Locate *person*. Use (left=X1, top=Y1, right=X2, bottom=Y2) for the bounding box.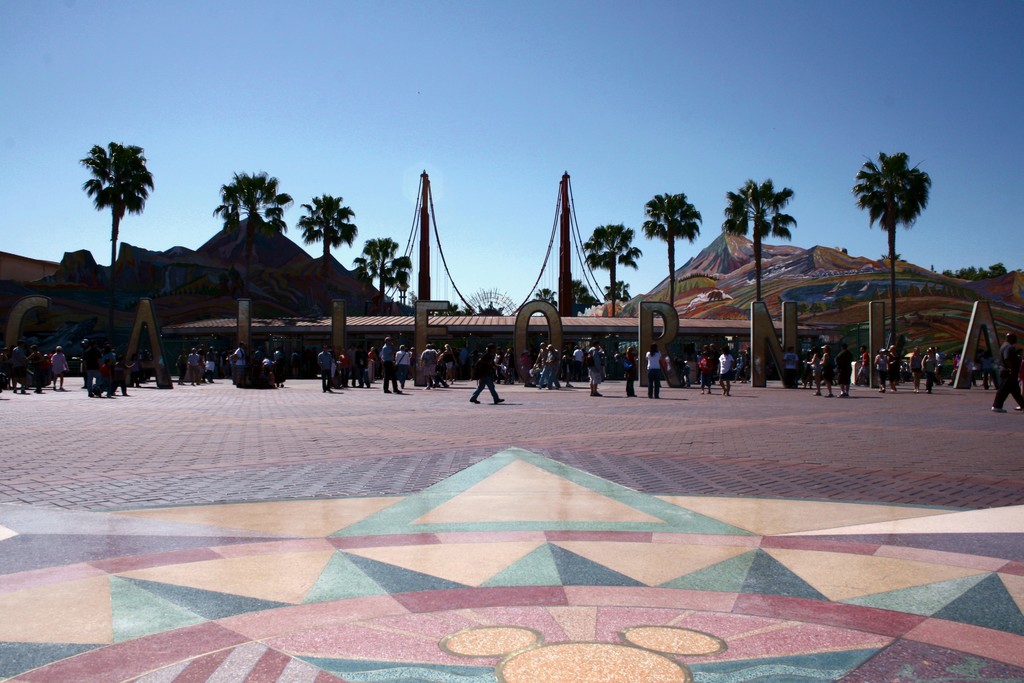
(left=698, top=349, right=716, bottom=399).
